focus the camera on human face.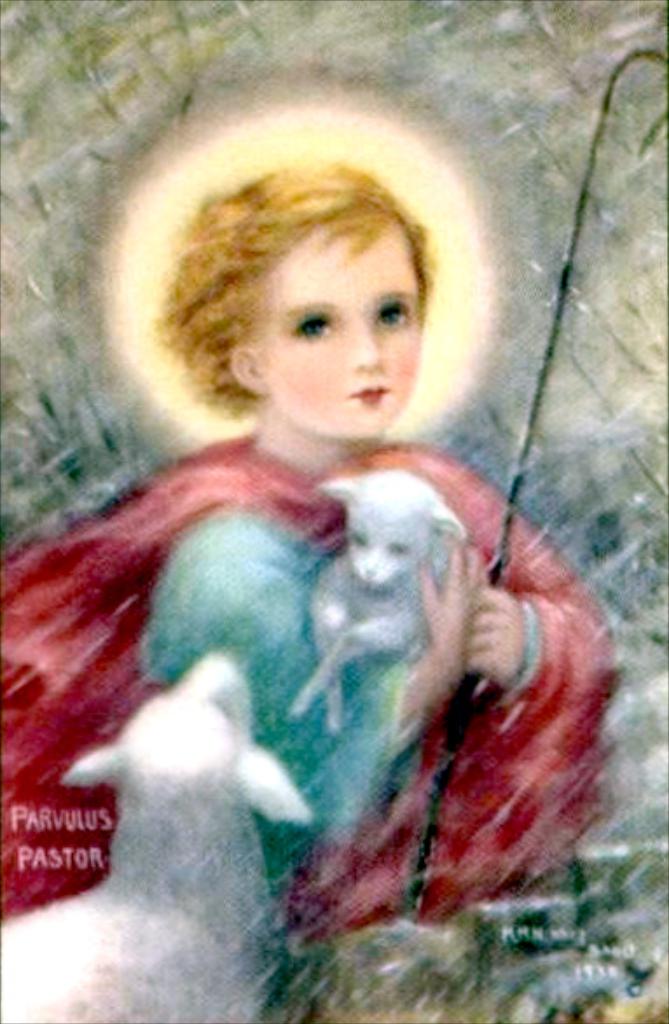
Focus region: BBox(260, 227, 417, 435).
